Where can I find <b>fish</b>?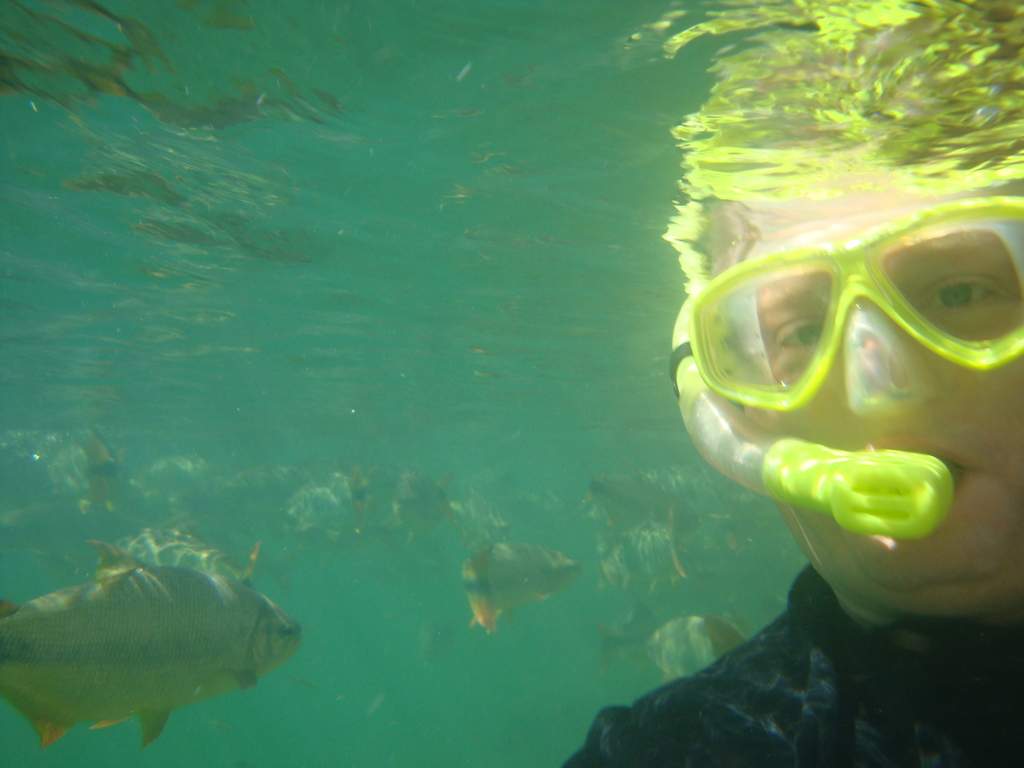
You can find it at [0,541,298,751].
